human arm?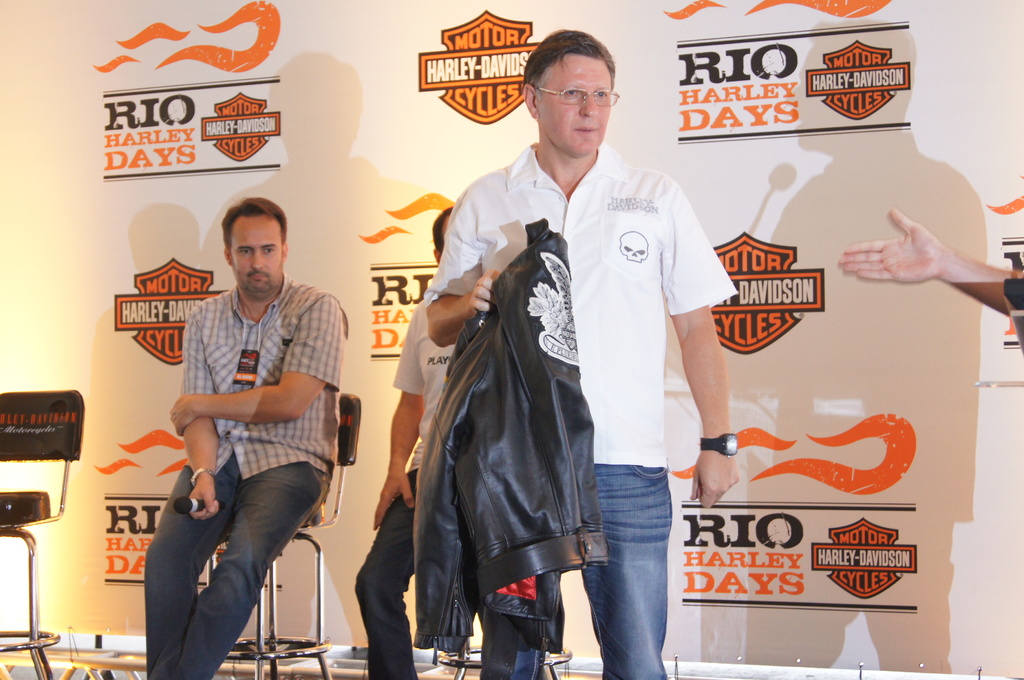
bbox(169, 292, 346, 438)
